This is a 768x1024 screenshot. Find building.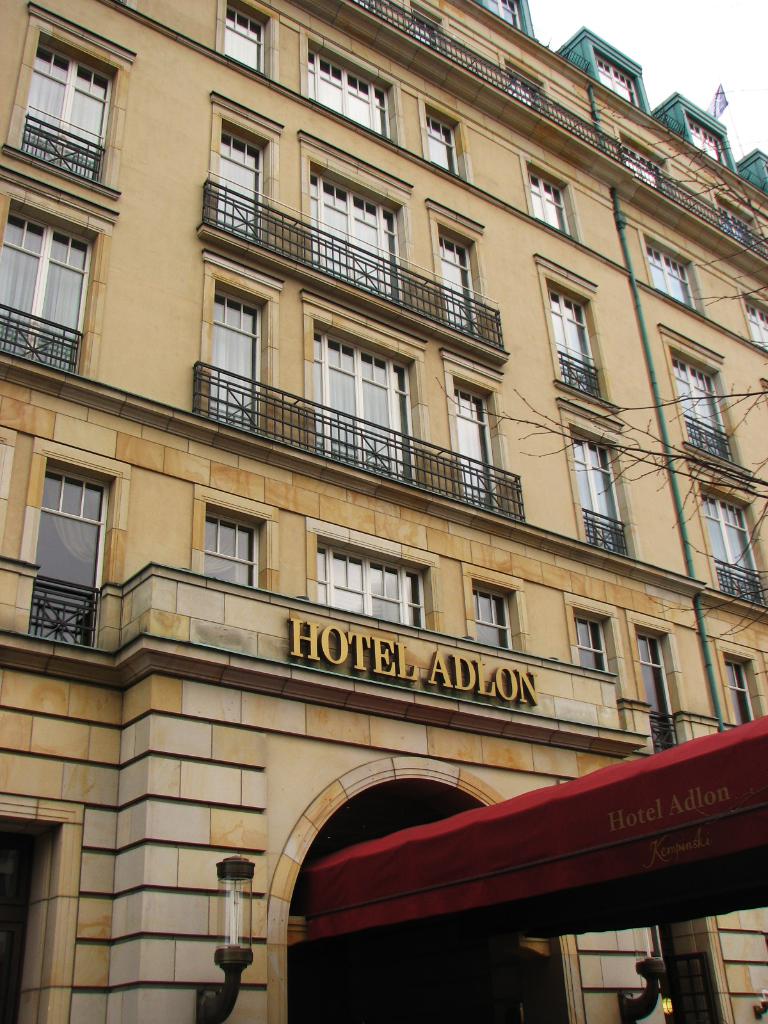
Bounding box: {"left": 3, "top": 0, "right": 759, "bottom": 1023}.
